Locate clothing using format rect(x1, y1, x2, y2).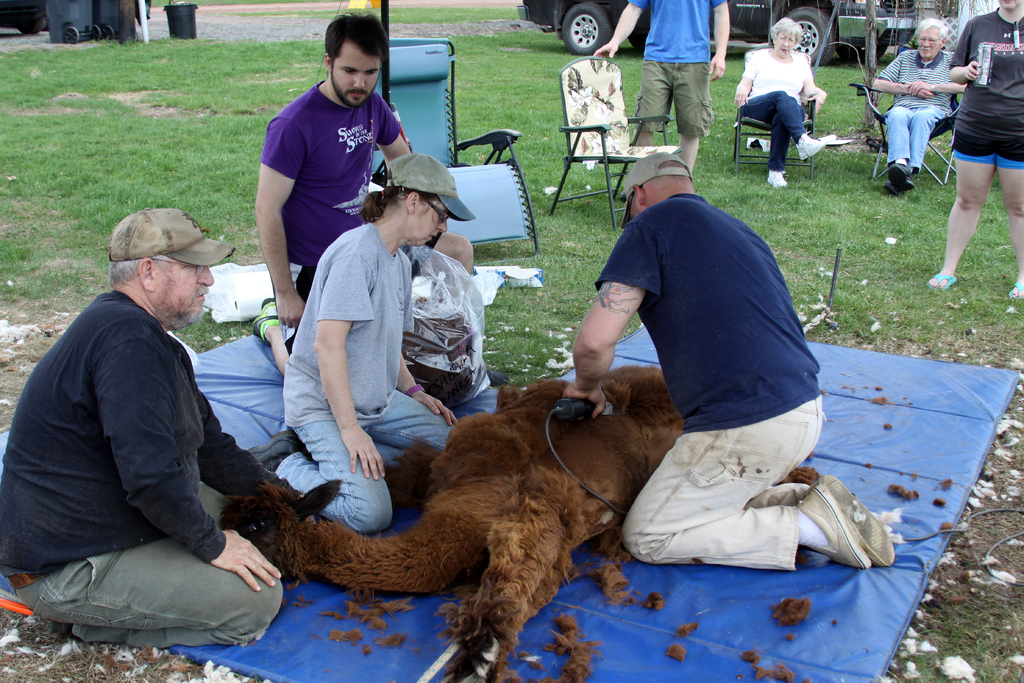
rect(0, 284, 296, 650).
